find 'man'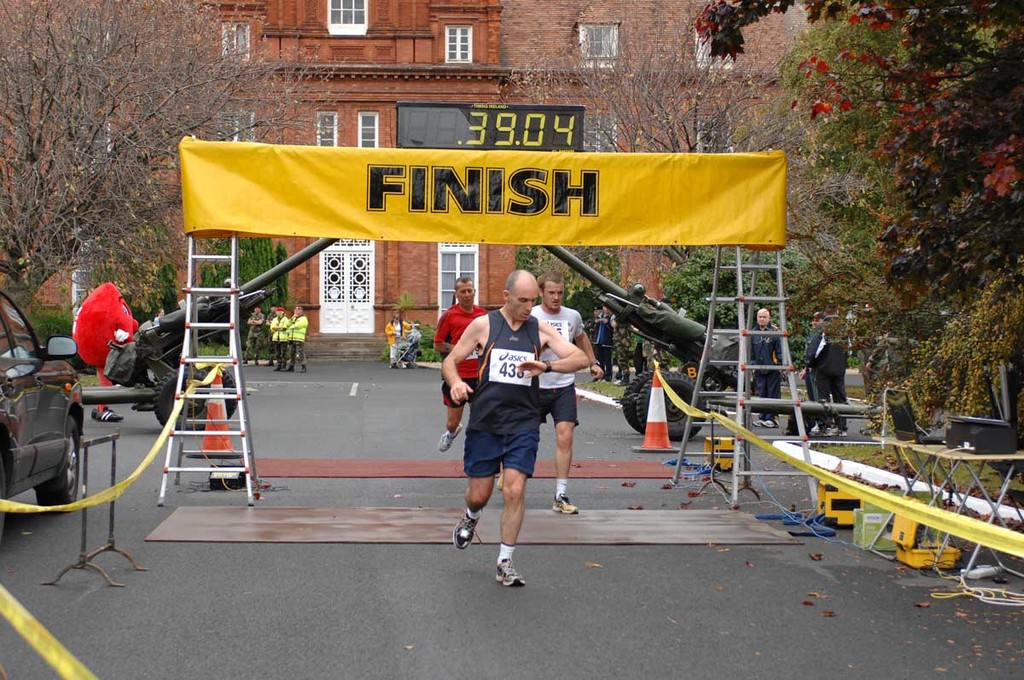
609 311 631 392
